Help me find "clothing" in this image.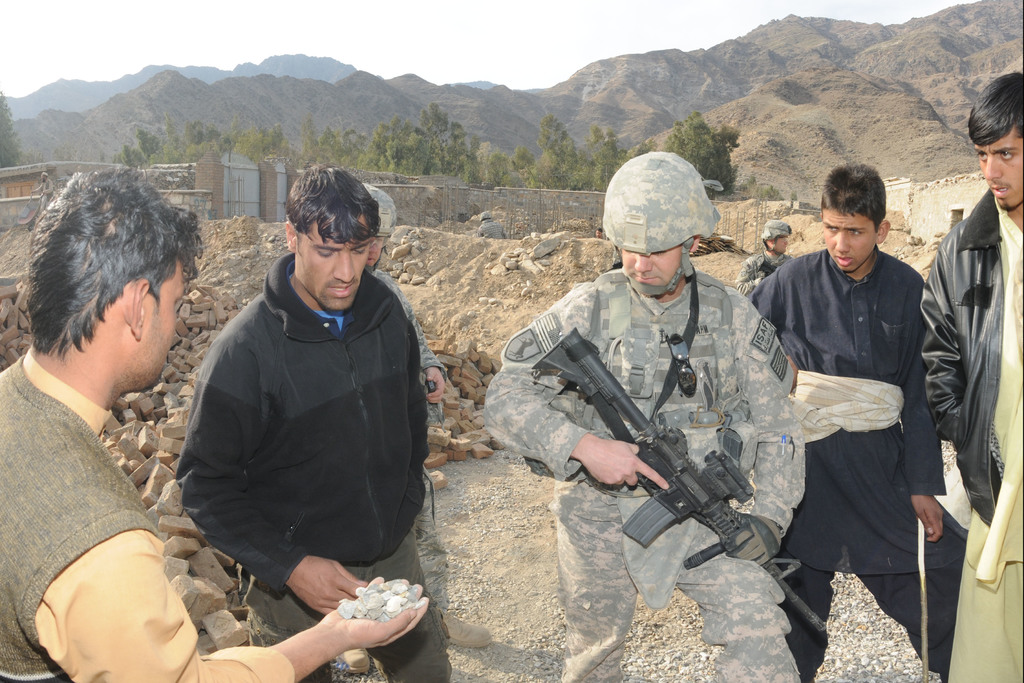
Found it: left=383, top=264, right=448, bottom=519.
